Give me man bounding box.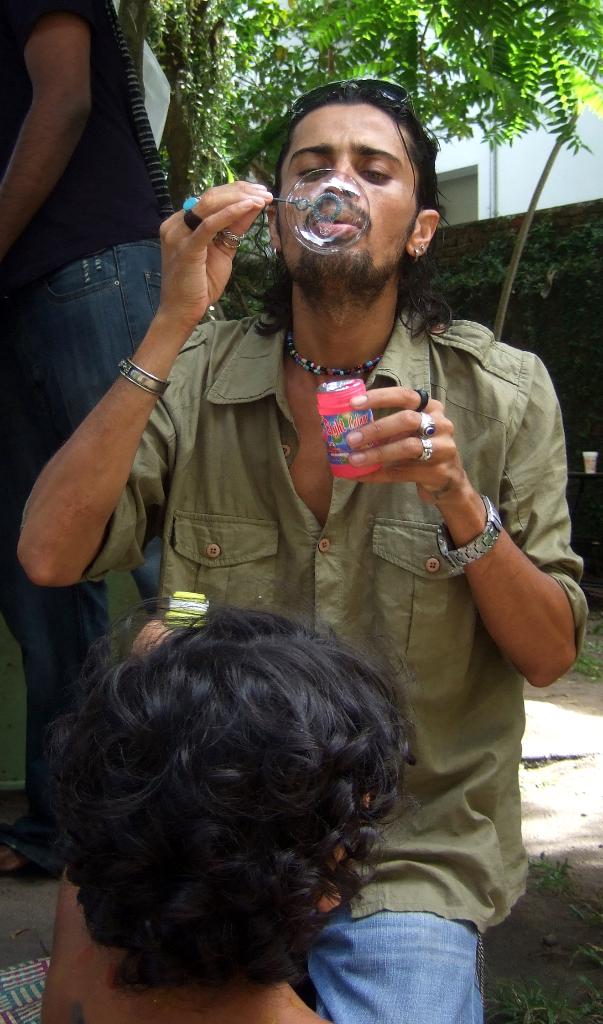
{"left": 0, "top": 1, "right": 173, "bottom": 882}.
